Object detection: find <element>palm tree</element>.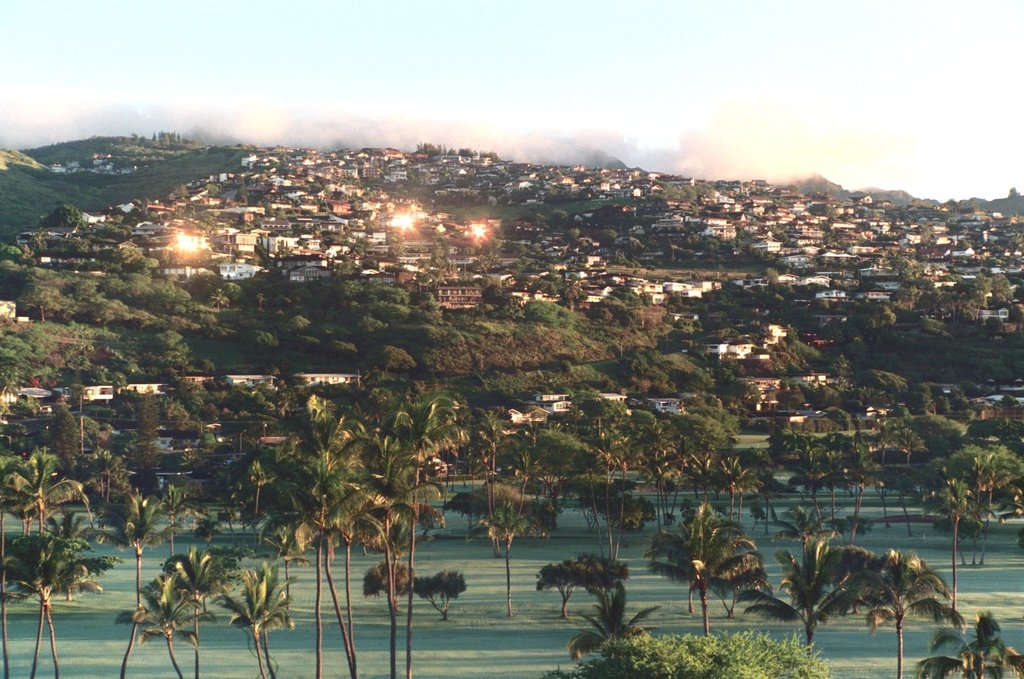
(x1=865, y1=554, x2=939, y2=678).
